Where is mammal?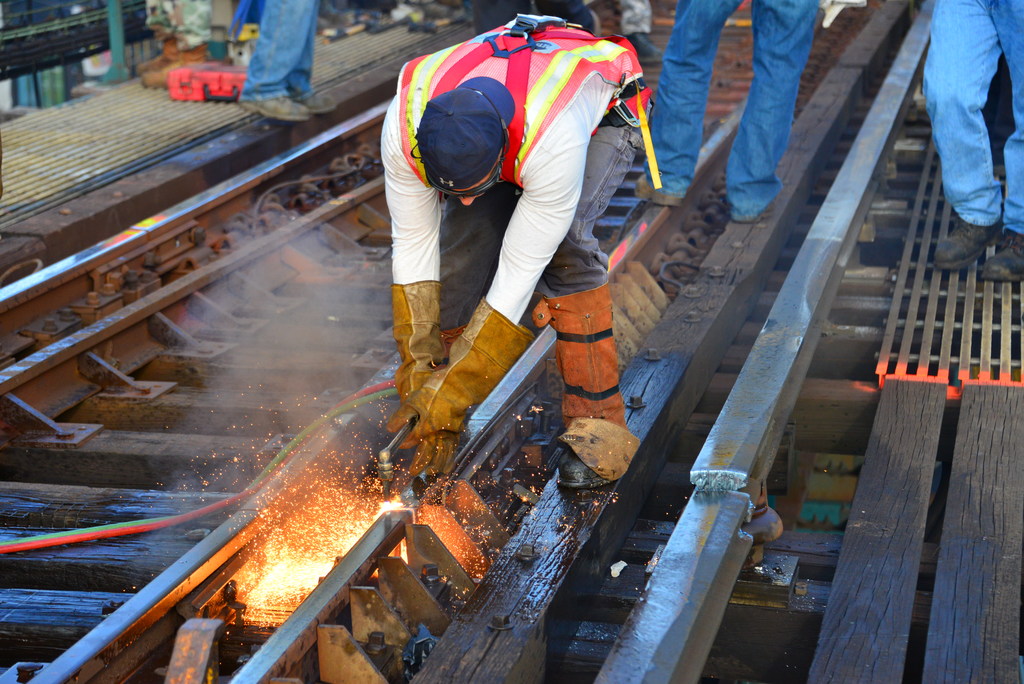
BBox(132, 0, 205, 88).
